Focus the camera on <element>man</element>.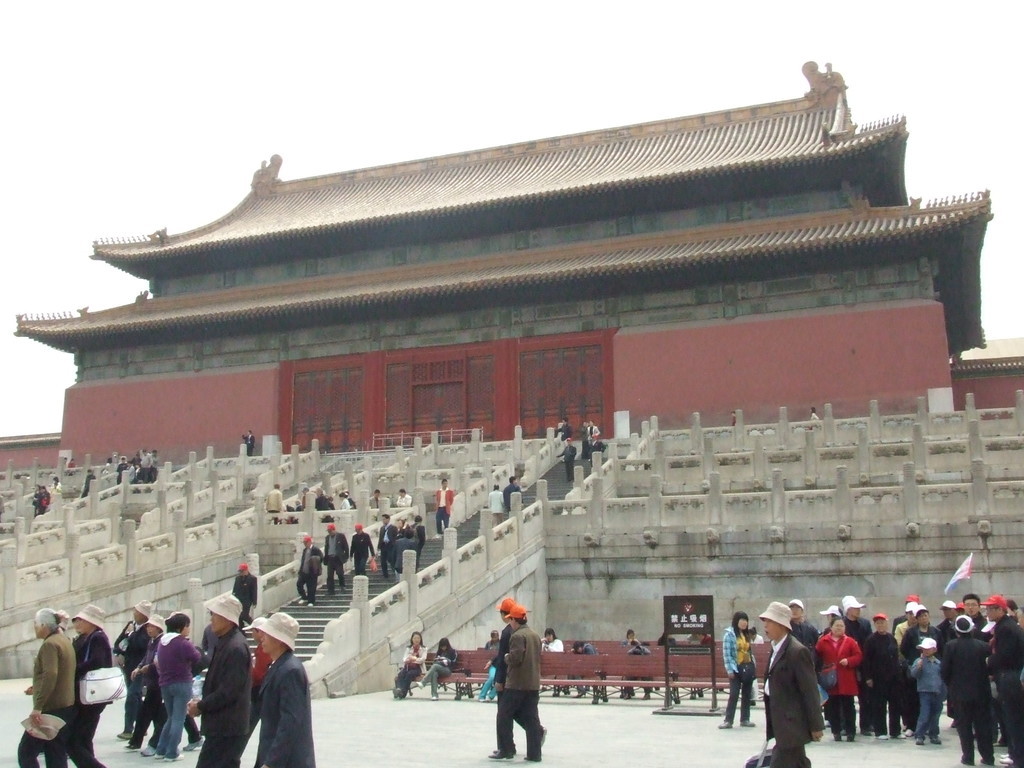
Focus region: rect(181, 593, 251, 767).
